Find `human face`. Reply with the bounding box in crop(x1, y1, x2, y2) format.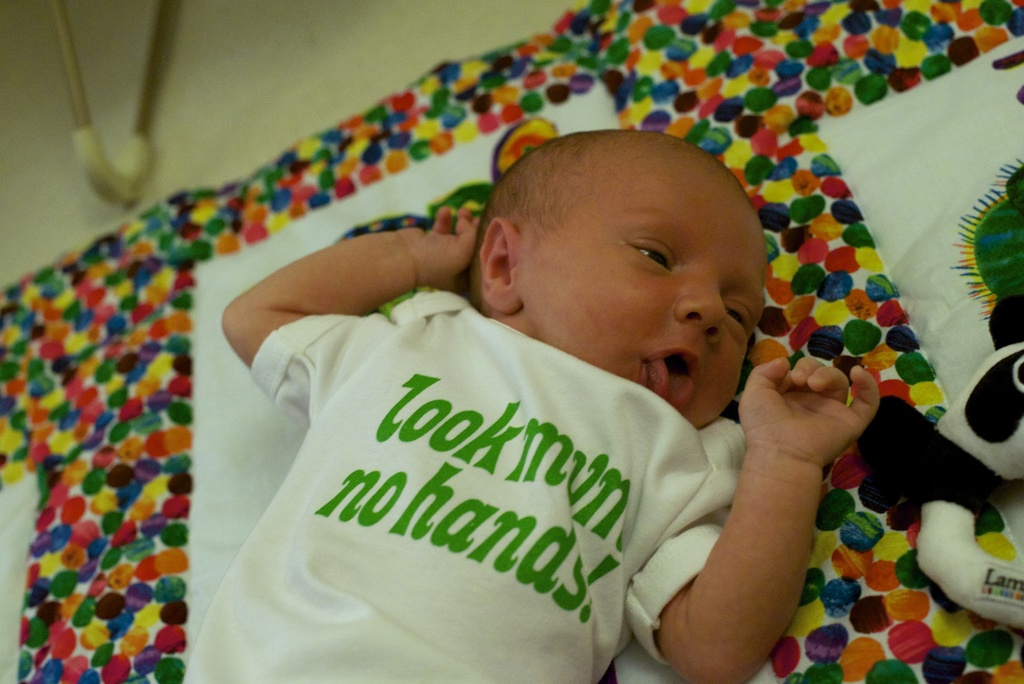
crop(513, 190, 776, 431).
